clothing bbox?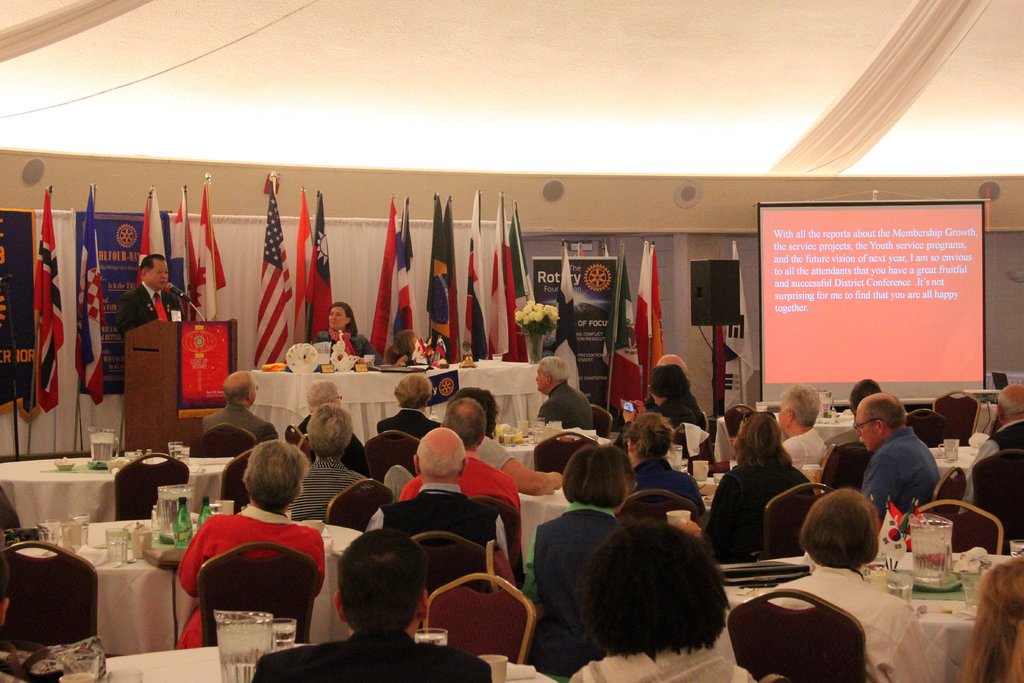
detection(275, 616, 497, 682)
